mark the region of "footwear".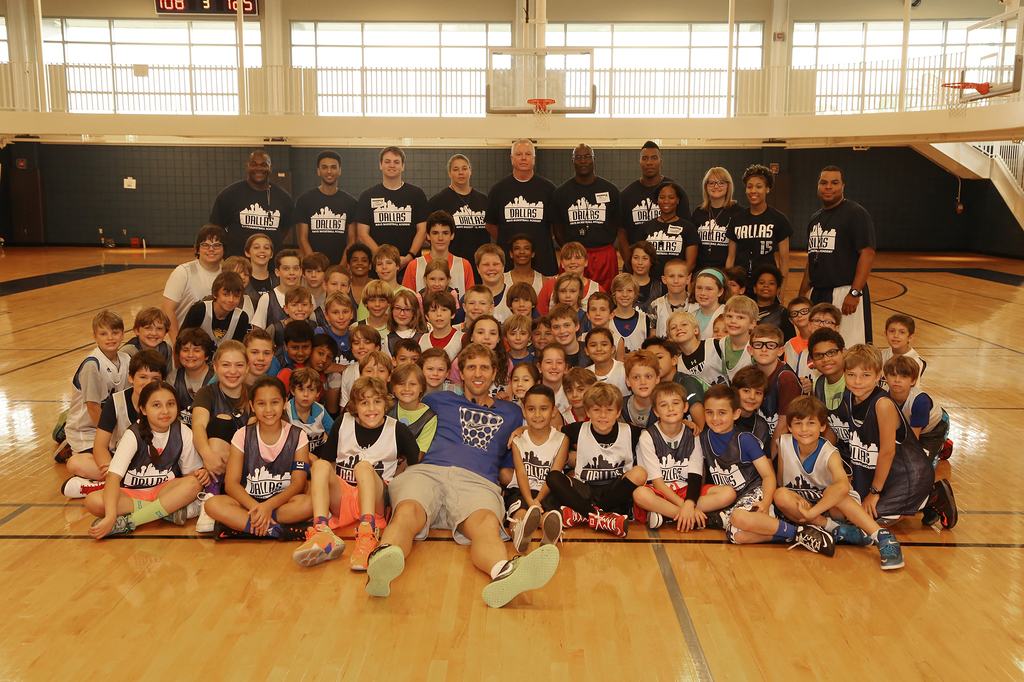
Region: (271, 519, 312, 544).
